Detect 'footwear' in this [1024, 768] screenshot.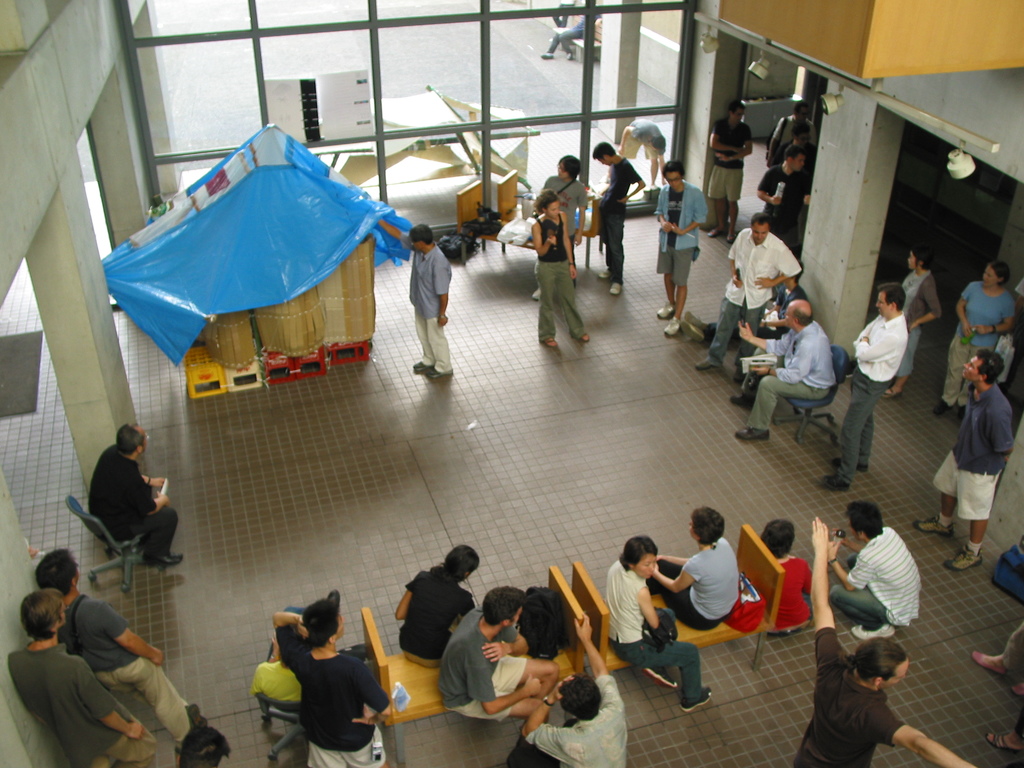
Detection: region(851, 621, 895, 643).
